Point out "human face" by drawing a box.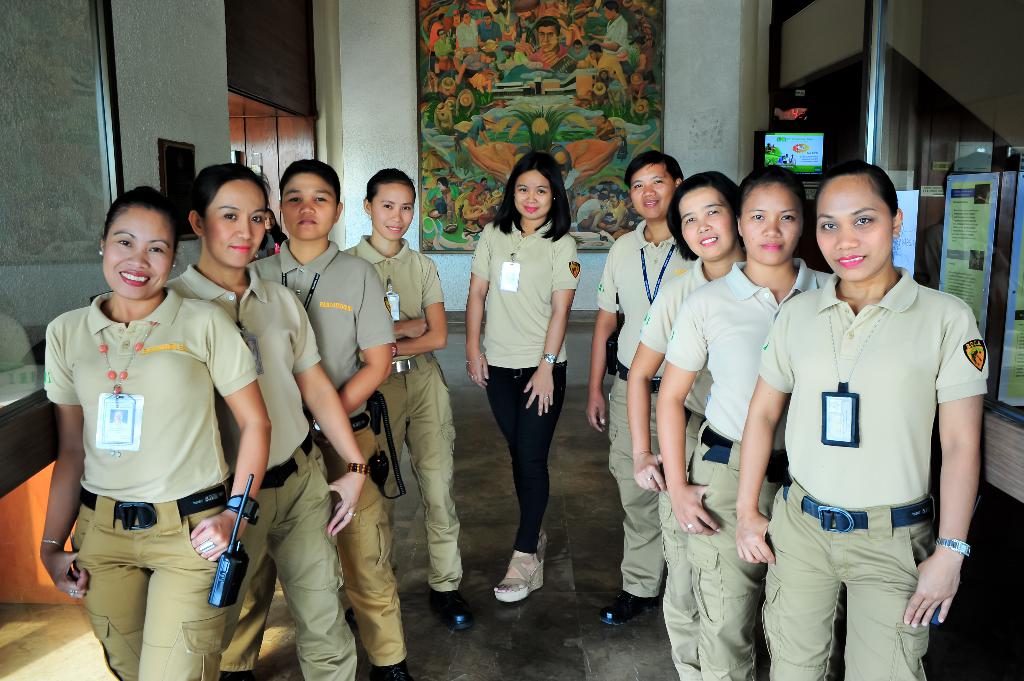
BBox(438, 180, 444, 191).
